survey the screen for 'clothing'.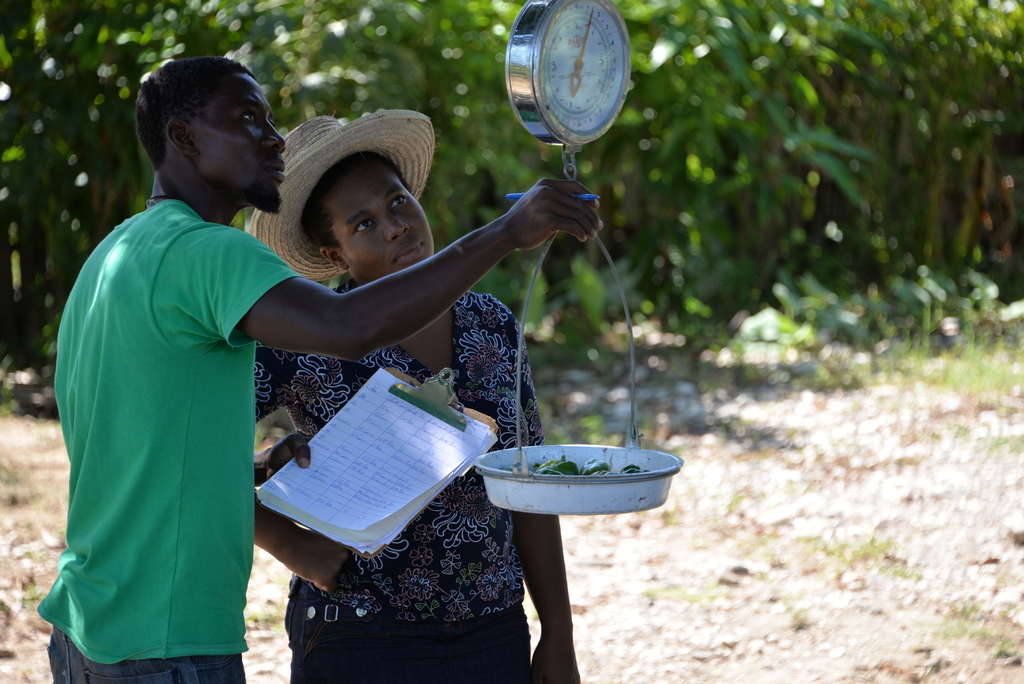
Survey found: bbox=(51, 152, 307, 672).
